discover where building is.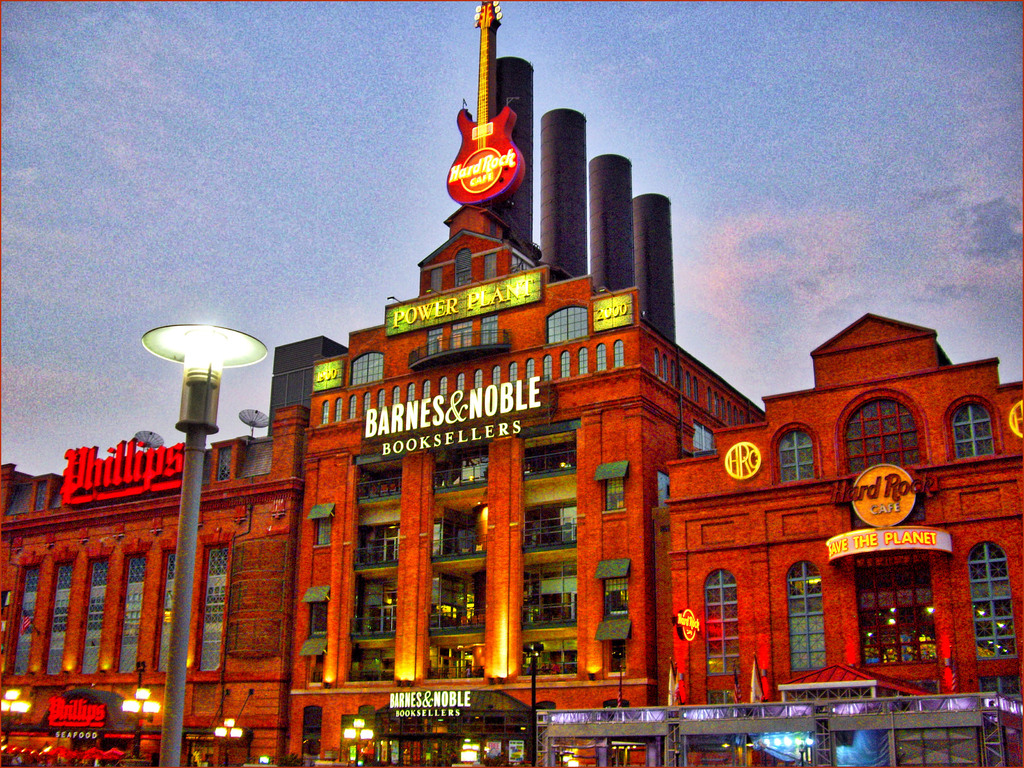
Discovered at 0/1/1023/767.
